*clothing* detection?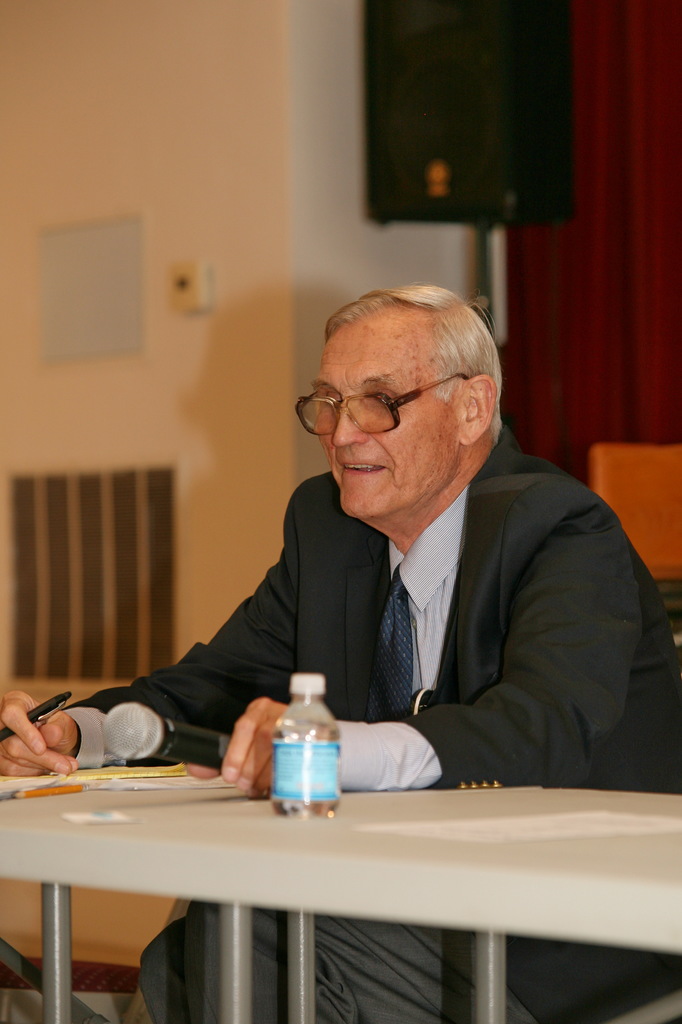
rect(45, 429, 681, 1018)
